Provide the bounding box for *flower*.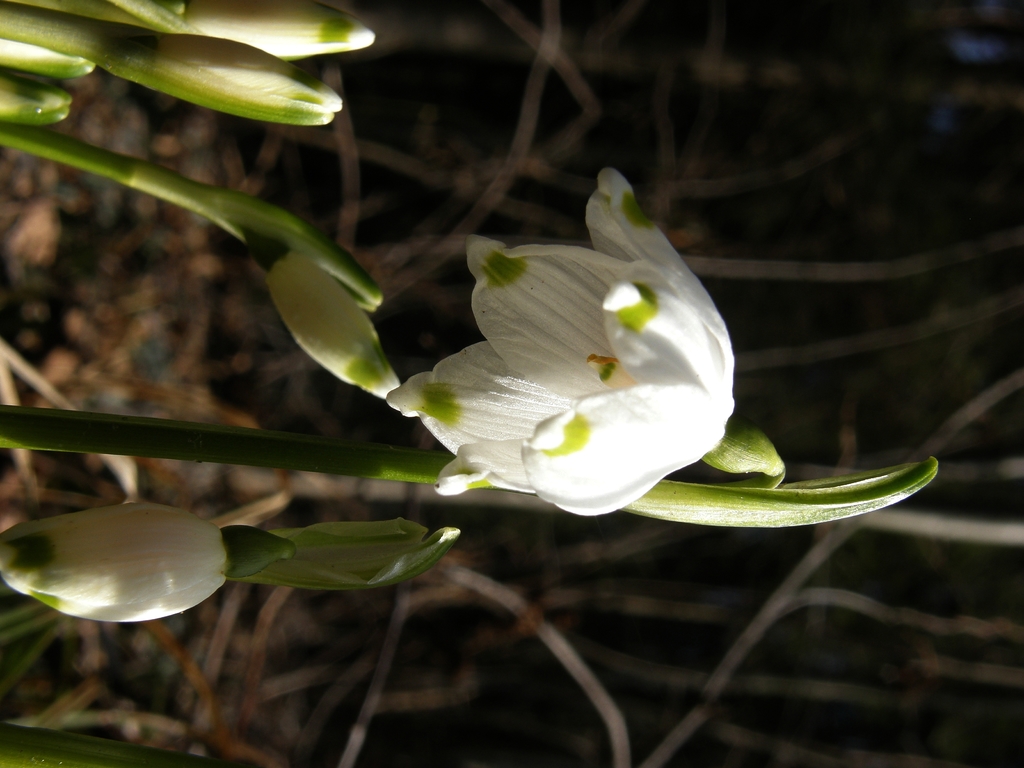
(266, 248, 402, 395).
